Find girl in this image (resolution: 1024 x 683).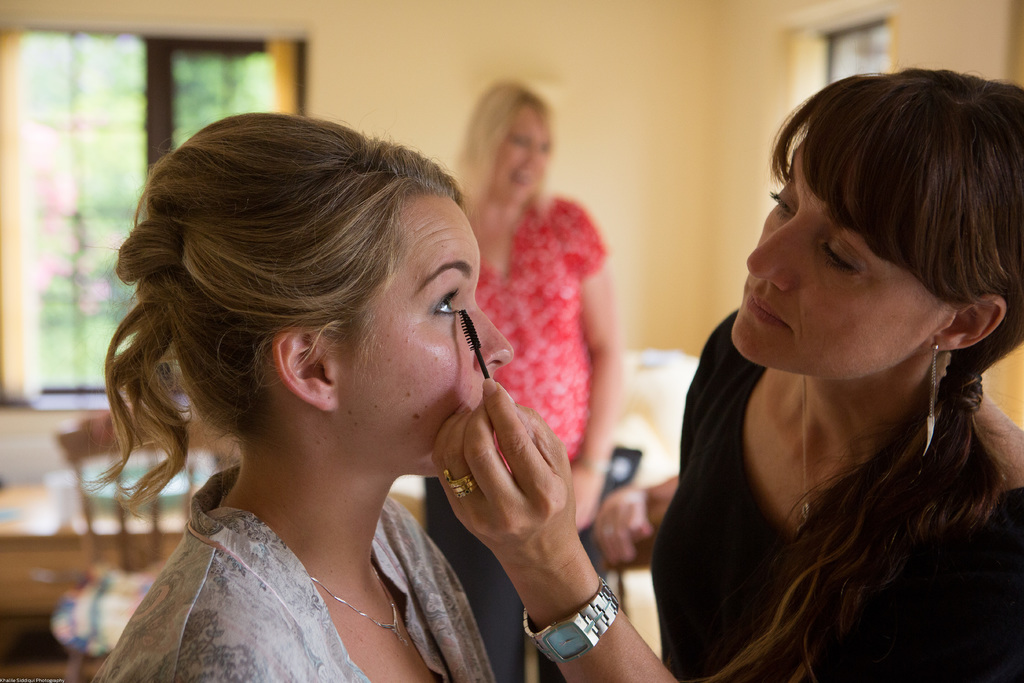
(75,109,517,682).
